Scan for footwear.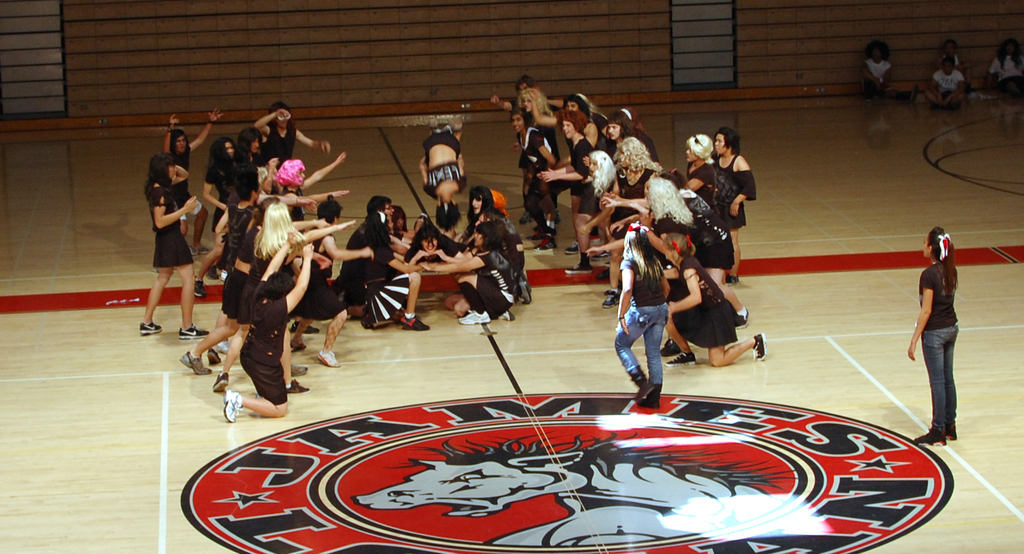
Scan result: x1=177, y1=322, x2=211, y2=341.
